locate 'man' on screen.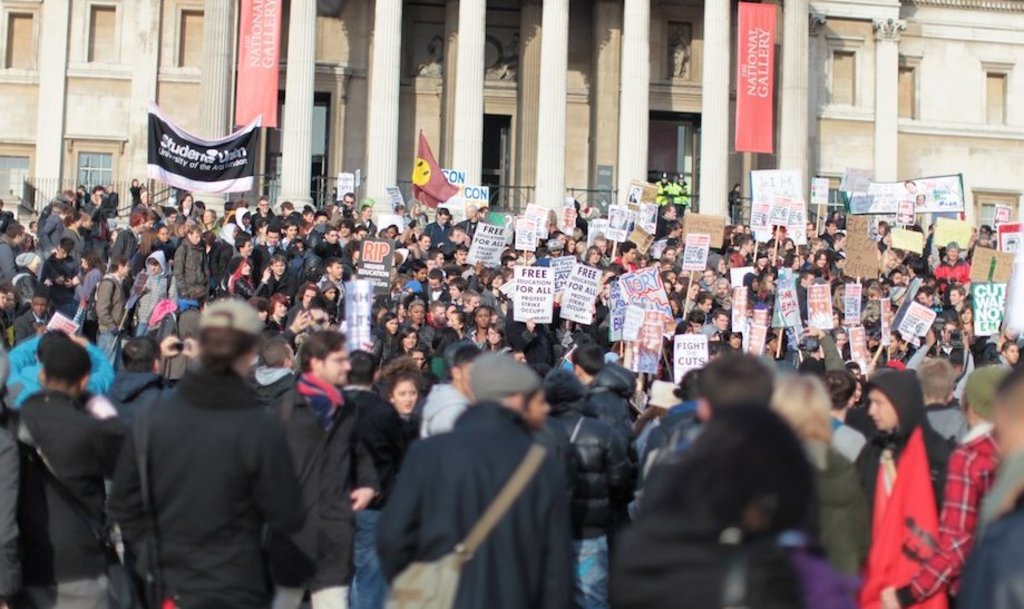
On screen at [370,351,581,608].
